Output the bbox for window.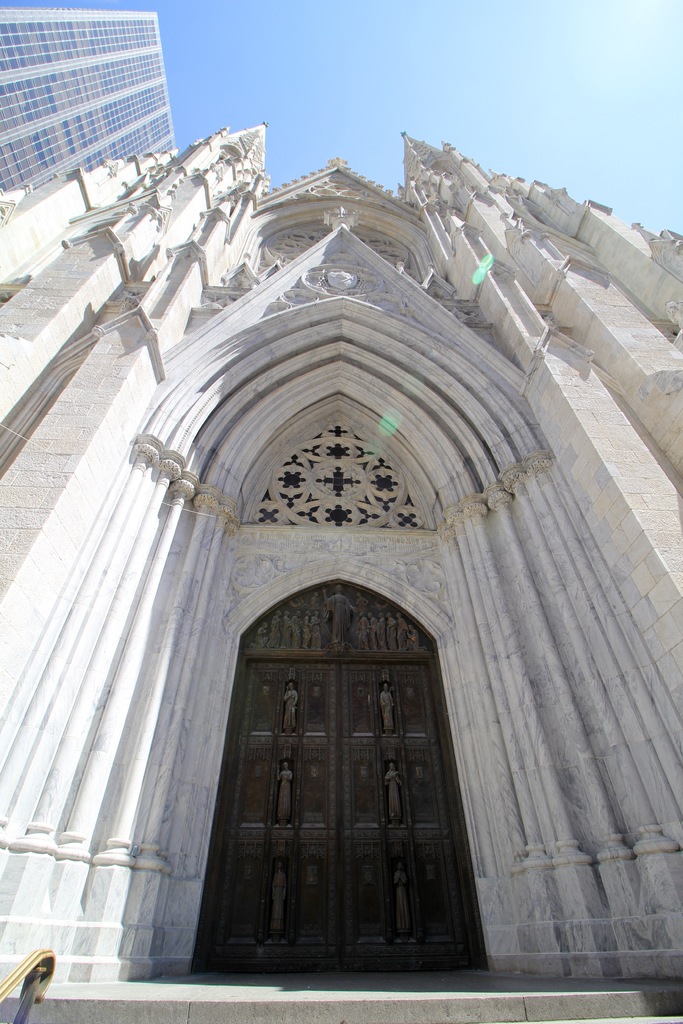
bbox=[262, 219, 329, 269].
